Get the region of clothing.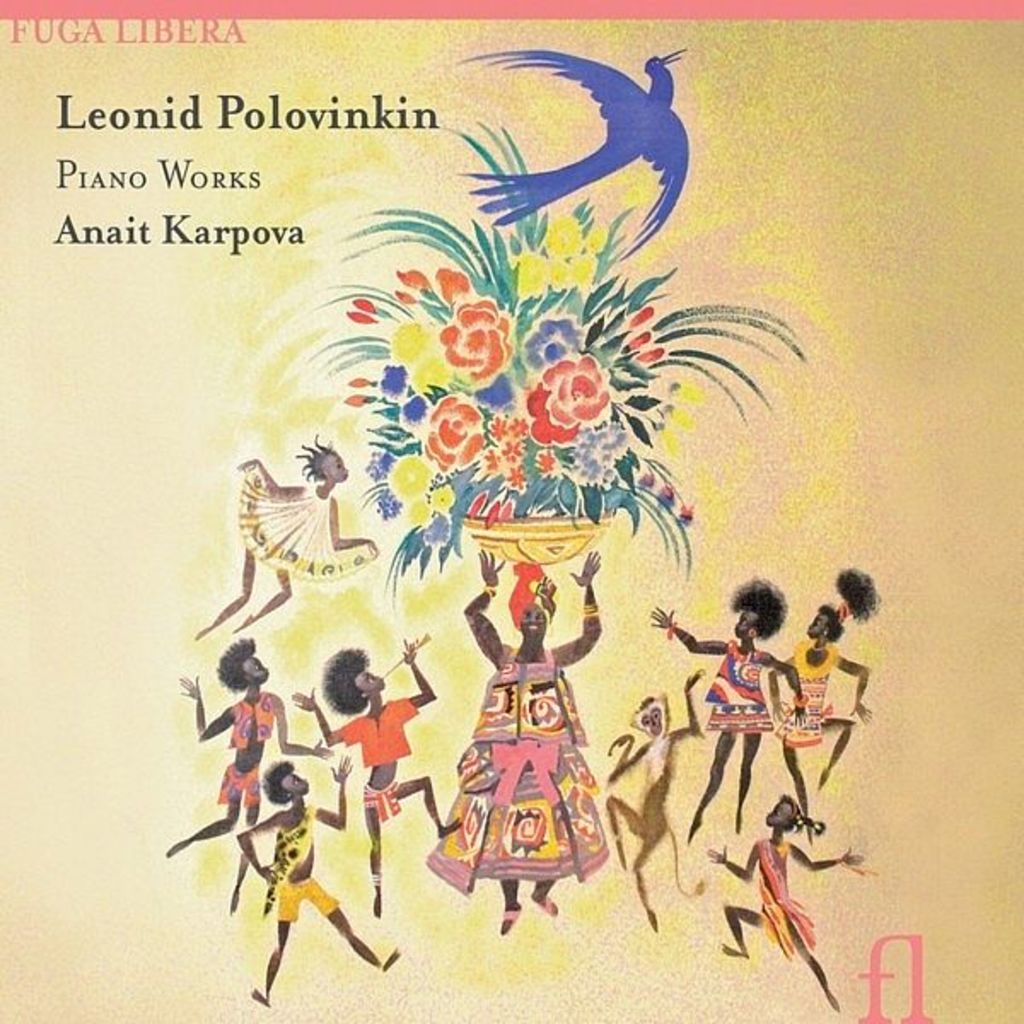
(360,778,413,829).
